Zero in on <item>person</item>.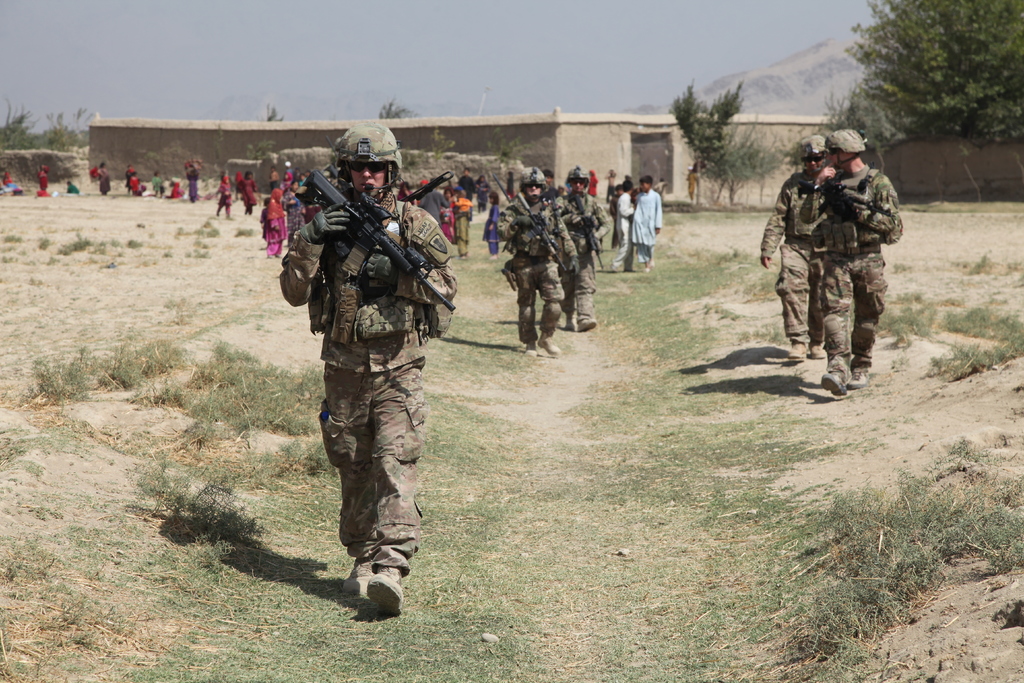
Zeroed in: 396 183 422 208.
